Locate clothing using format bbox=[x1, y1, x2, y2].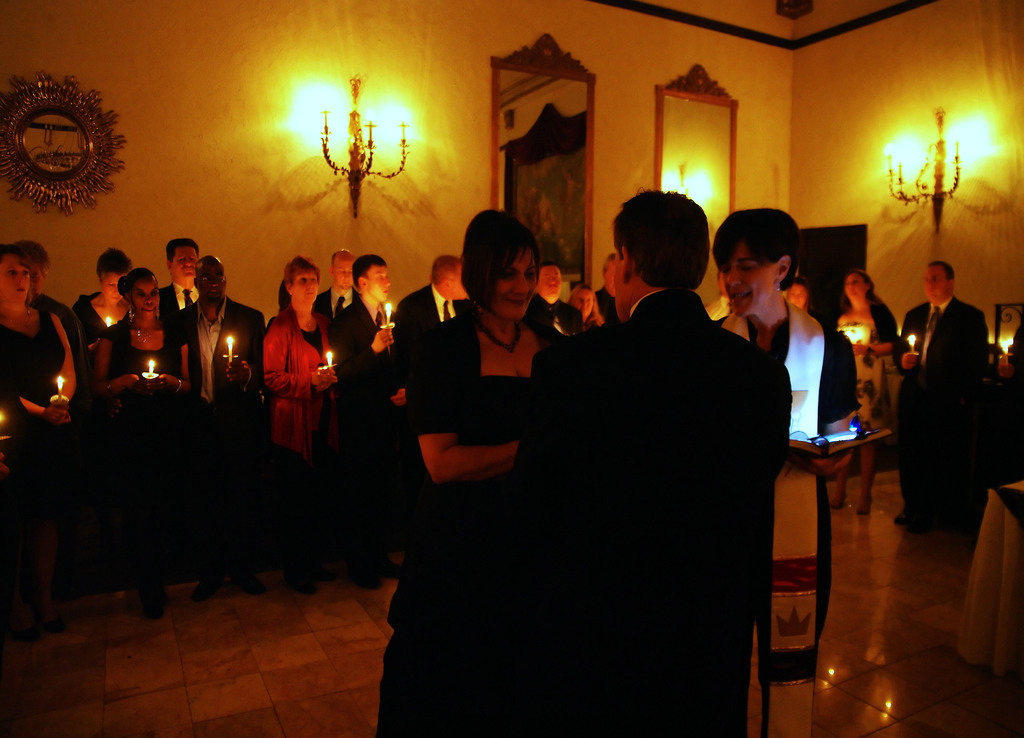
bbox=[380, 303, 565, 737].
